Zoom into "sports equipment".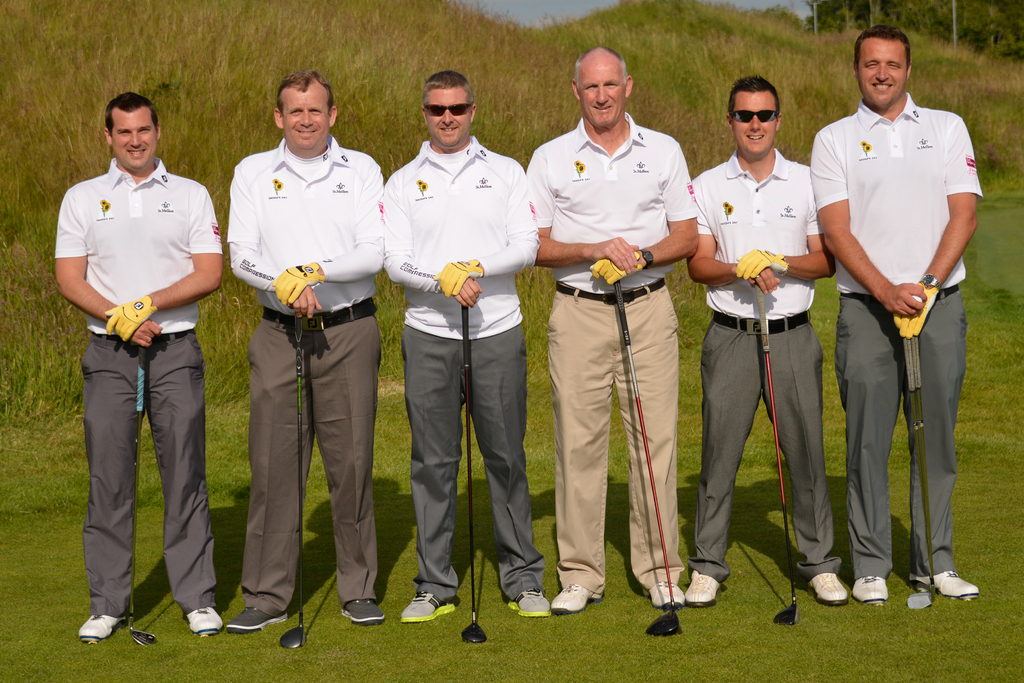
Zoom target: {"left": 757, "top": 278, "right": 800, "bottom": 623}.
